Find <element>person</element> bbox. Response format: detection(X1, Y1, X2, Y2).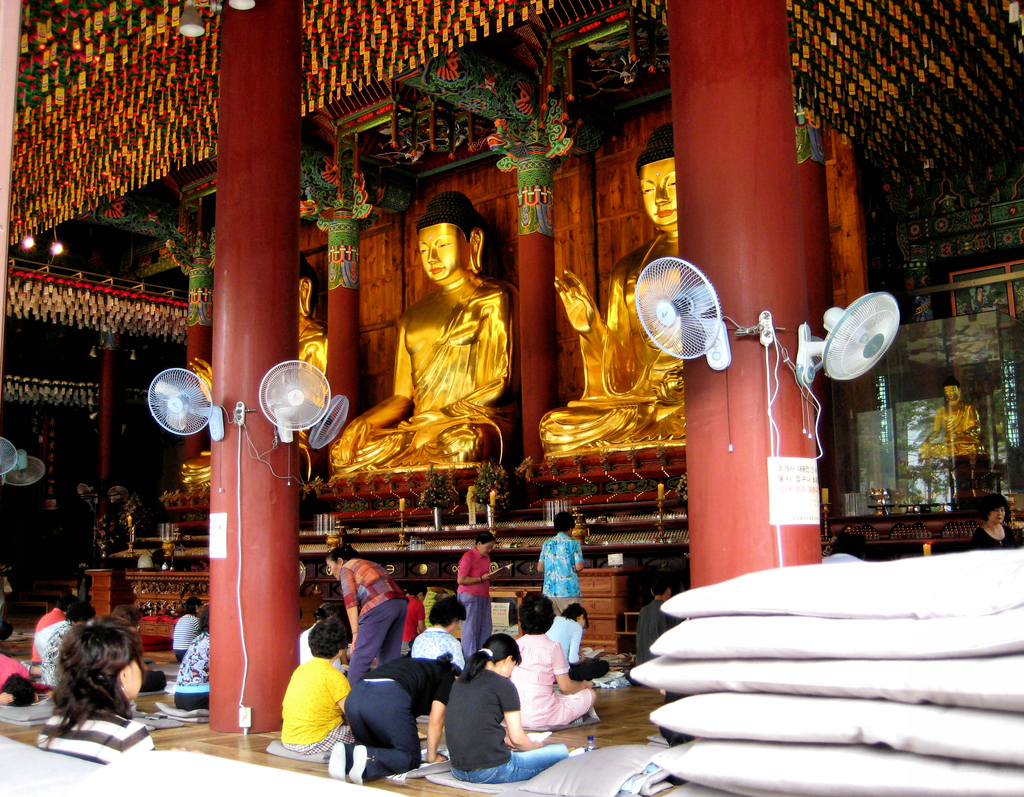
detection(330, 190, 520, 469).
